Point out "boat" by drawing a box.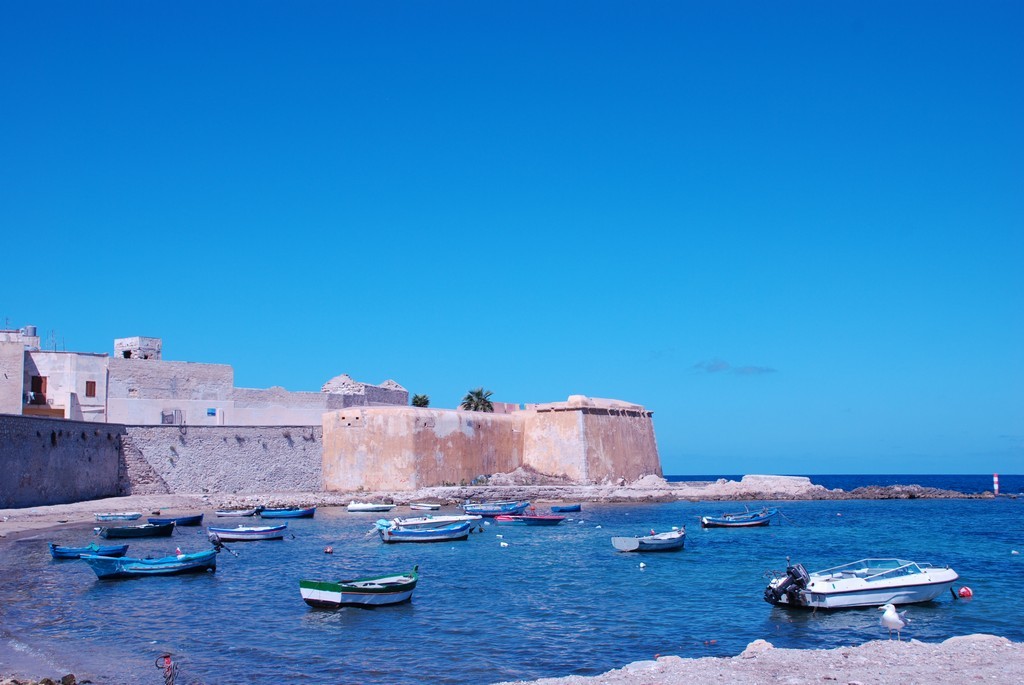
{"left": 255, "top": 502, "right": 320, "bottom": 521}.
